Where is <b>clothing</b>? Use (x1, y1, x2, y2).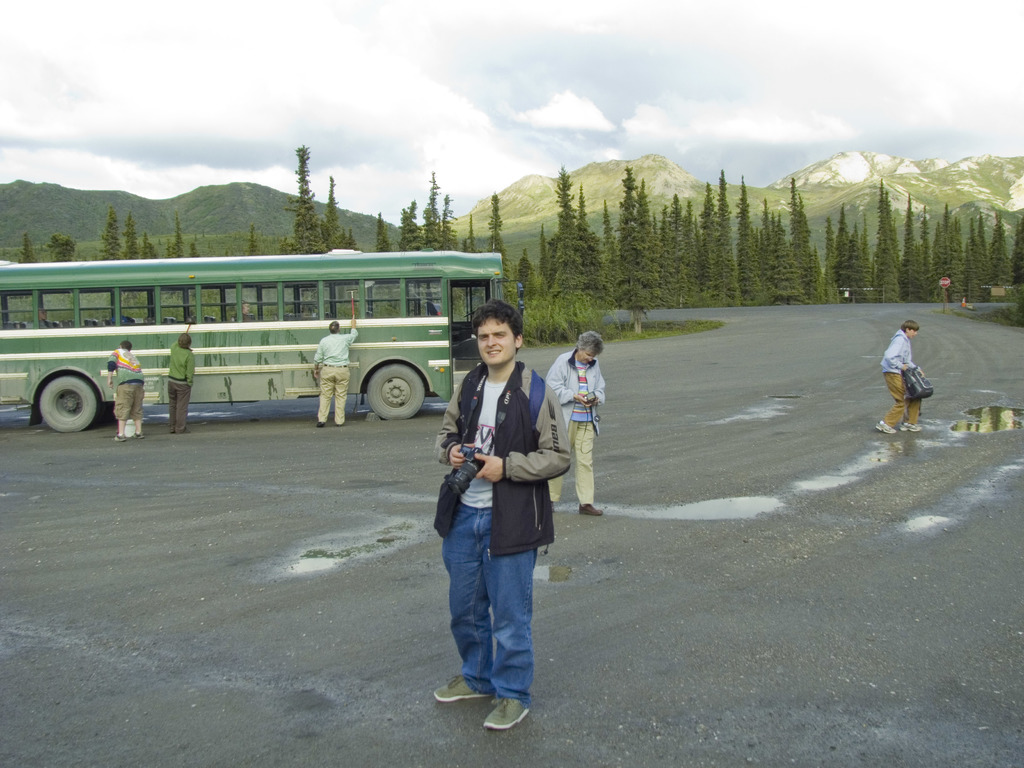
(164, 338, 197, 431).
